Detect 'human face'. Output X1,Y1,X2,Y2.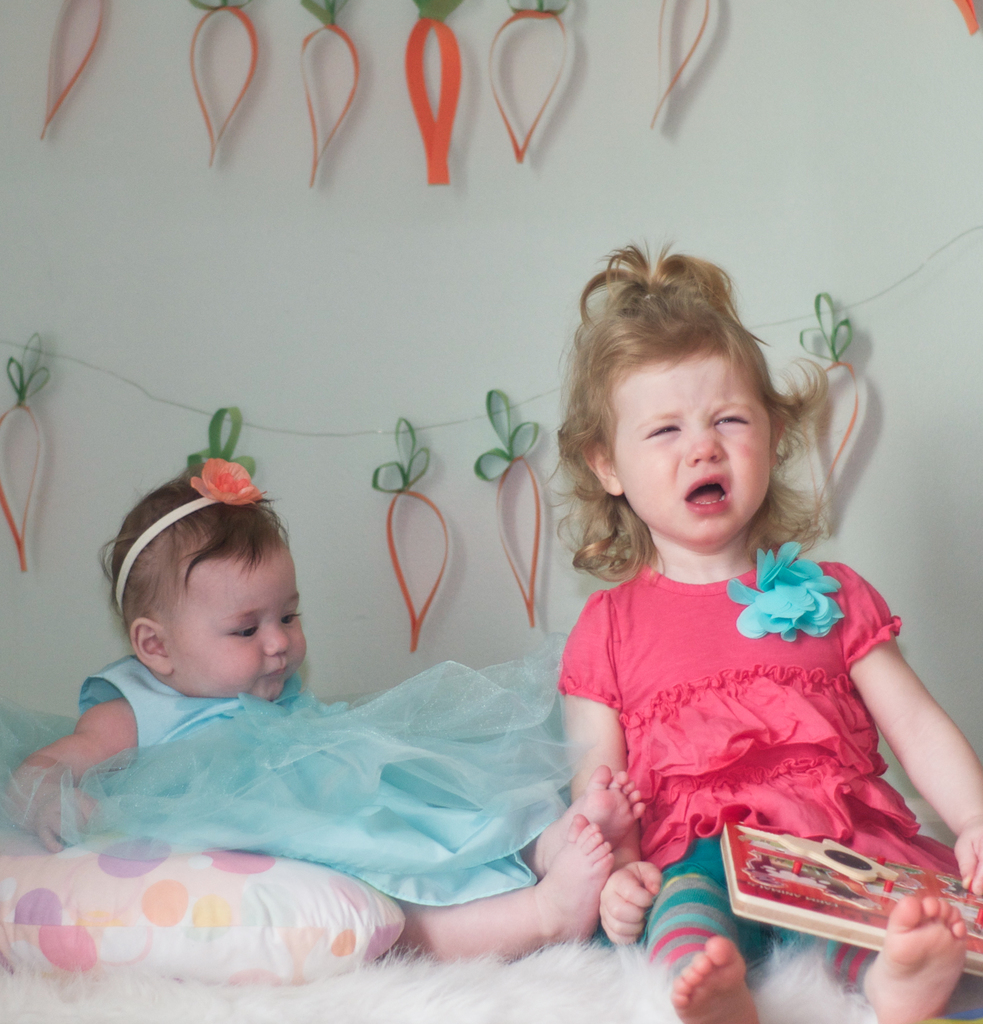
169,541,309,698.
